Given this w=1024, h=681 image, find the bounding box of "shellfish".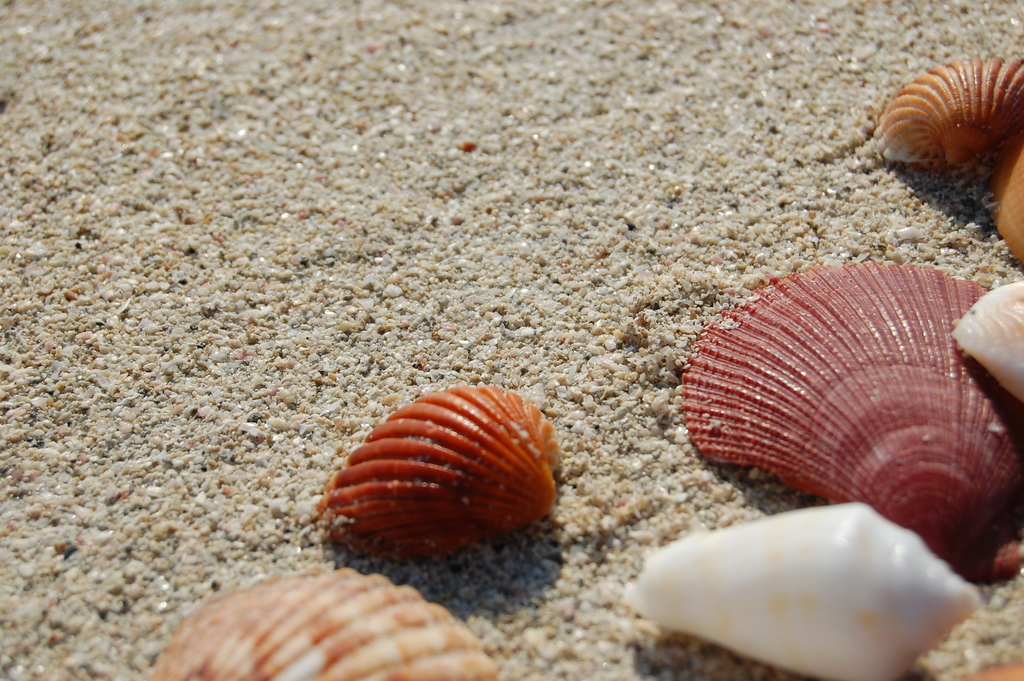
<region>952, 281, 1023, 406</region>.
